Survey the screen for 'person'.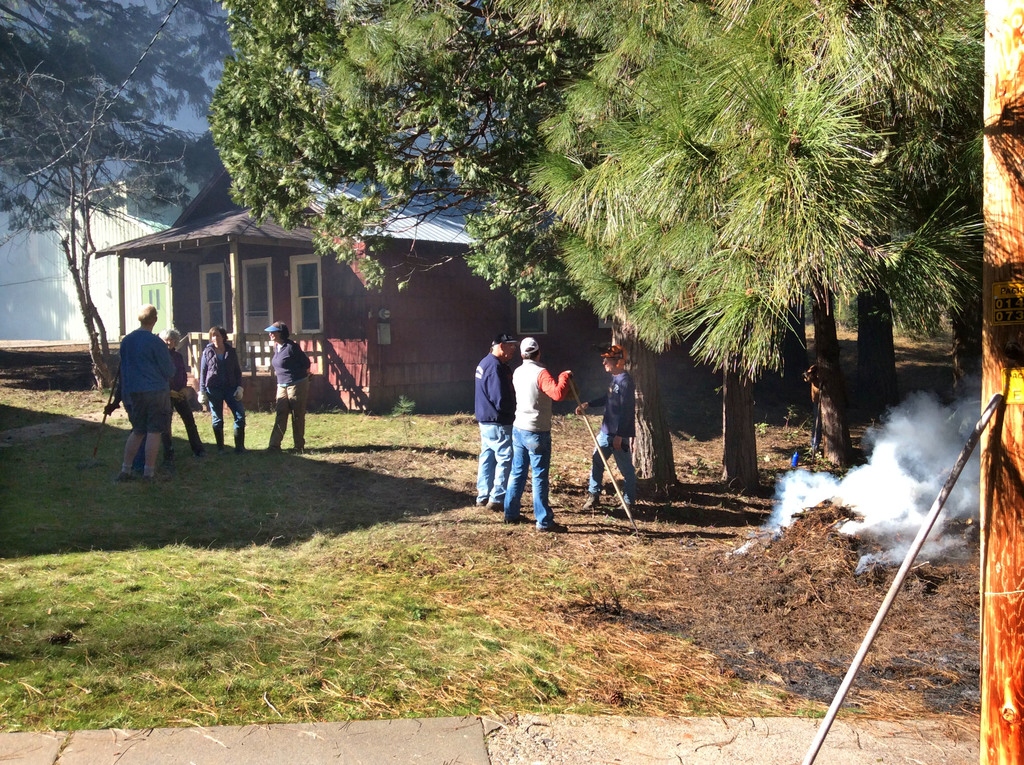
Survey found: locate(108, 284, 175, 495).
